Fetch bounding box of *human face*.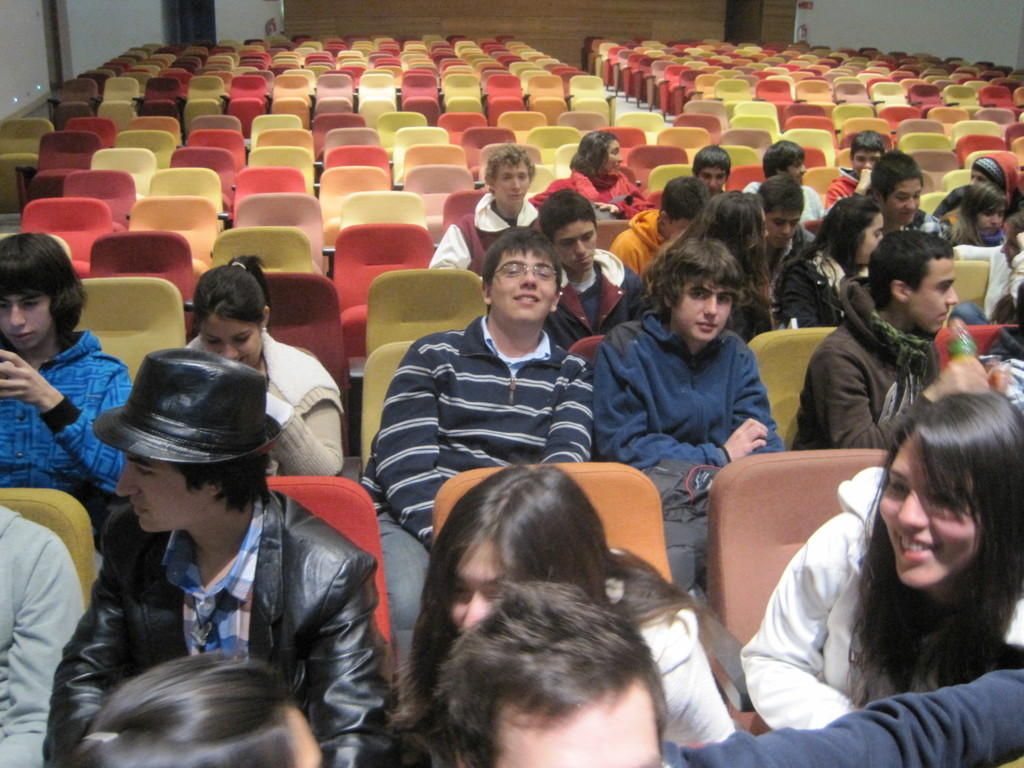
Bbox: box(783, 159, 808, 186).
